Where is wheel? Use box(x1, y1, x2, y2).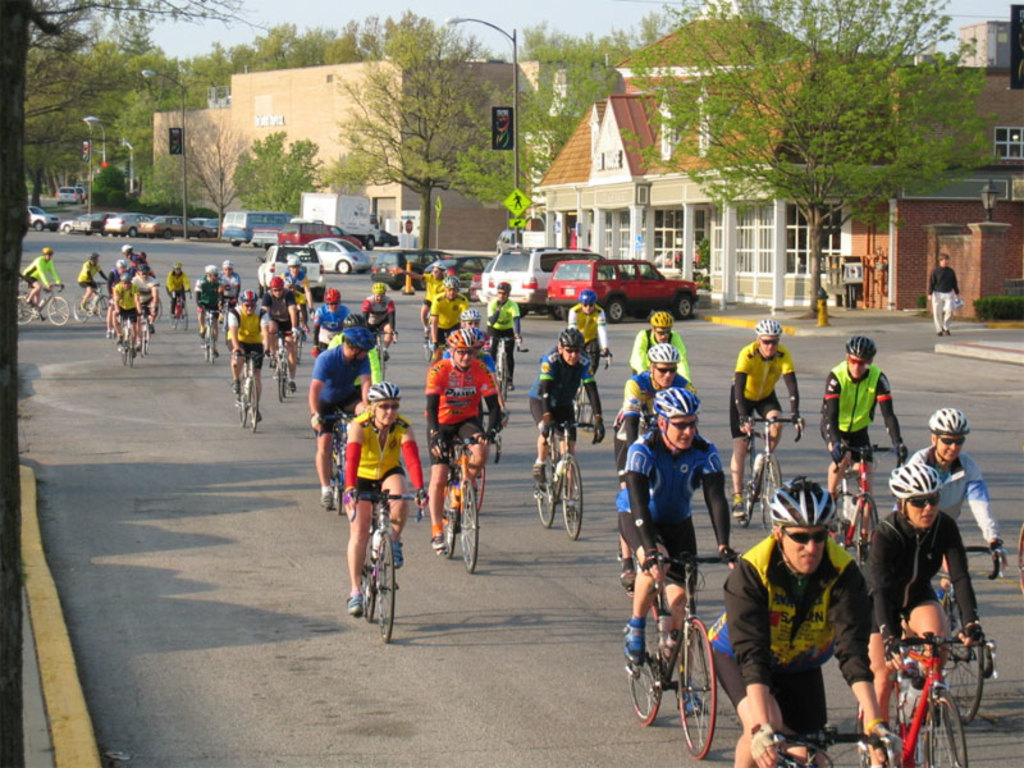
box(114, 328, 127, 366).
